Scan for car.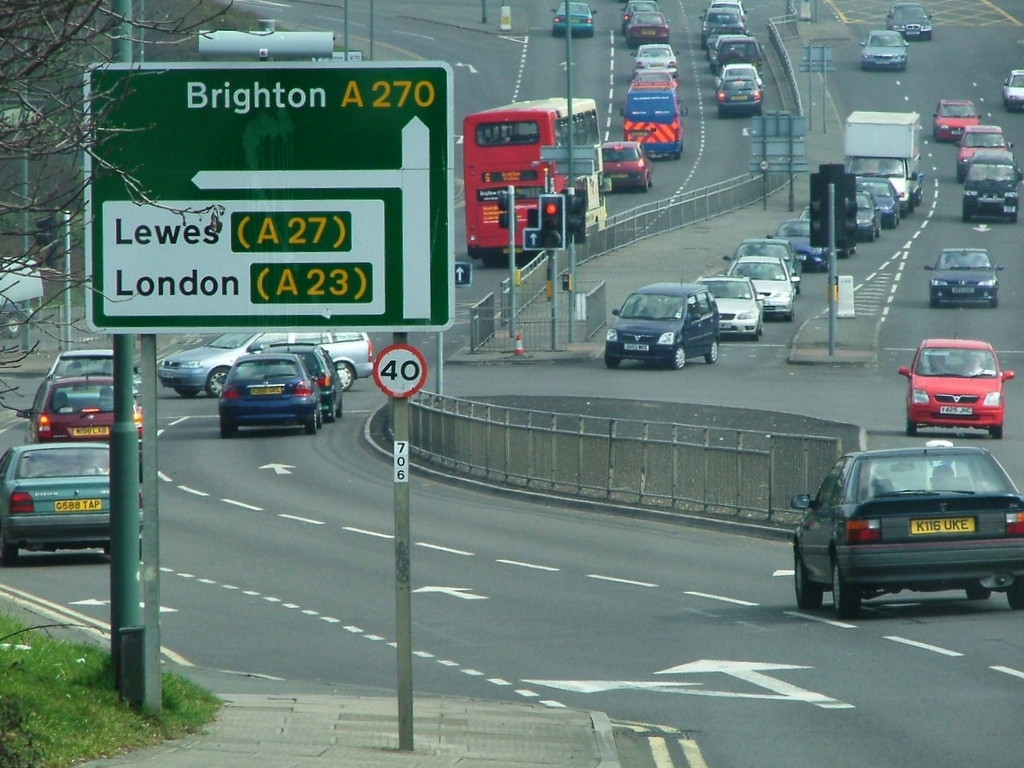
Scan result: l=795, t=418, r=1017, b=624.
